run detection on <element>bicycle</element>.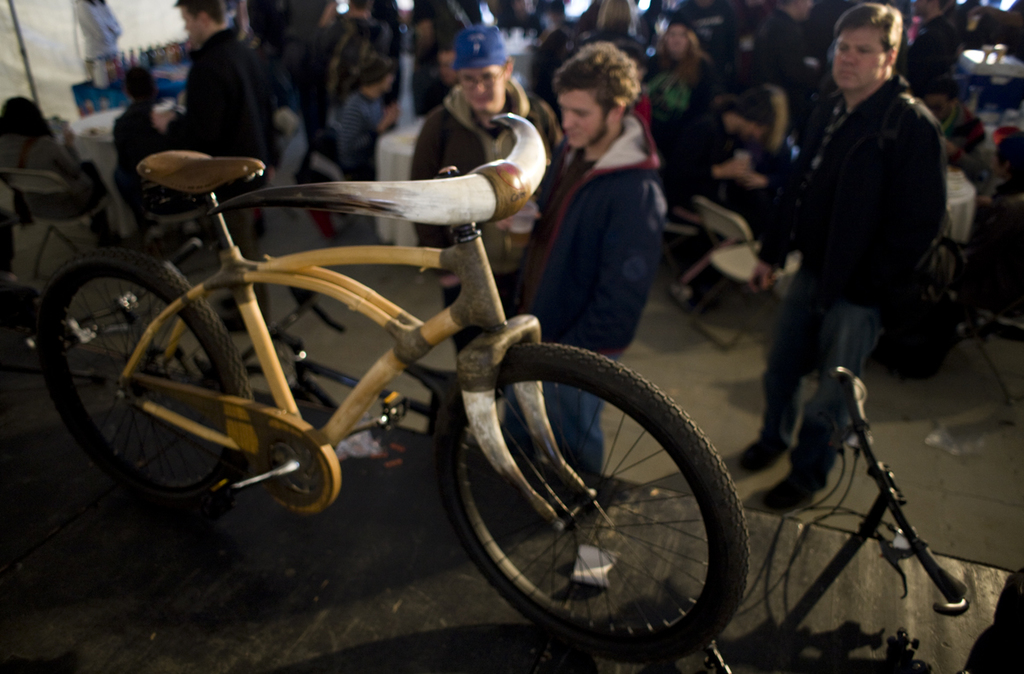
Result: bbox=(605, 581, 734, 673).
